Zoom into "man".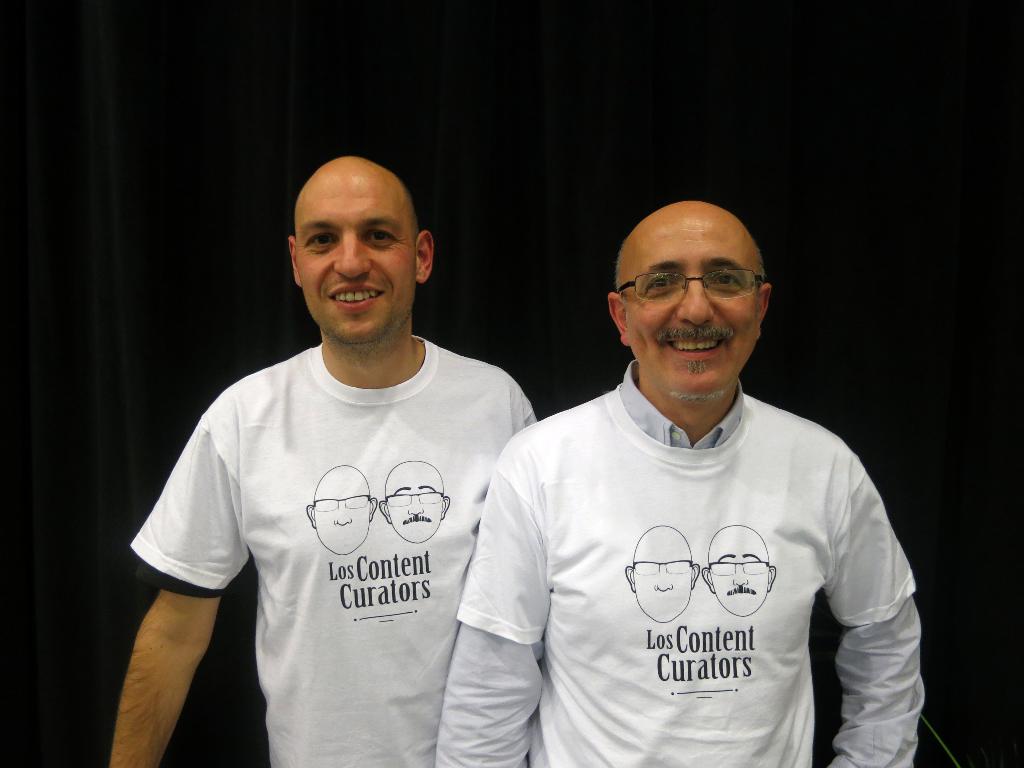
Zoom target: 460:170:919:767.
